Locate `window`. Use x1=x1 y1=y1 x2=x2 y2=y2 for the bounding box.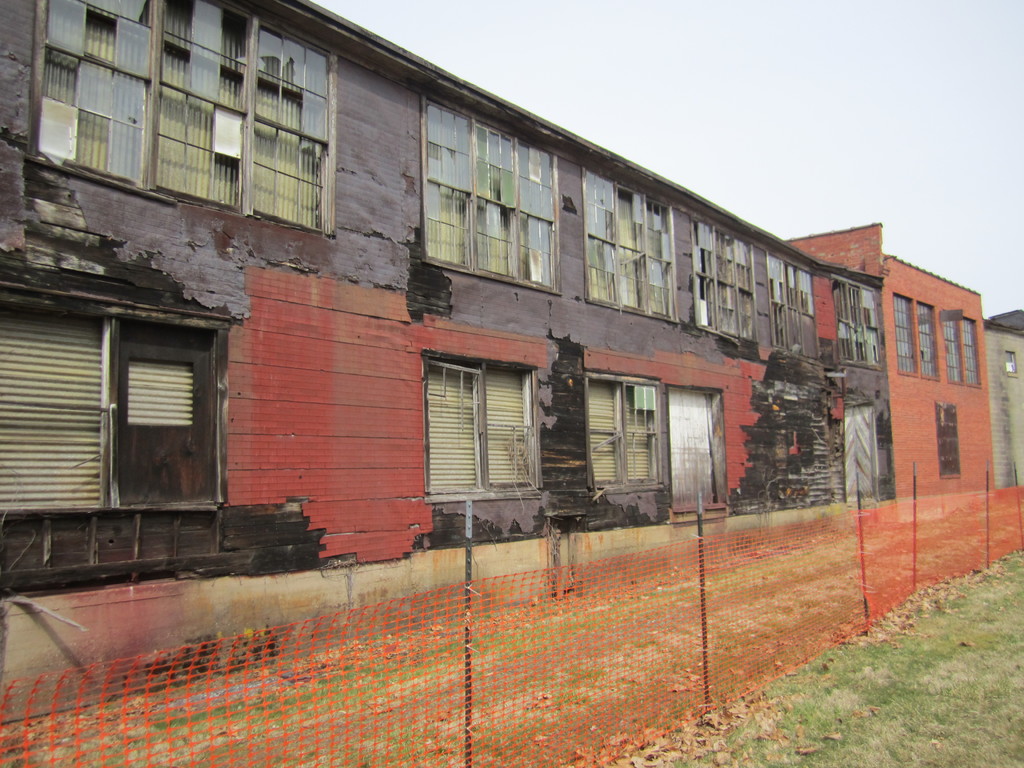
x1=243 y1=115 x2=332 y2=232.
